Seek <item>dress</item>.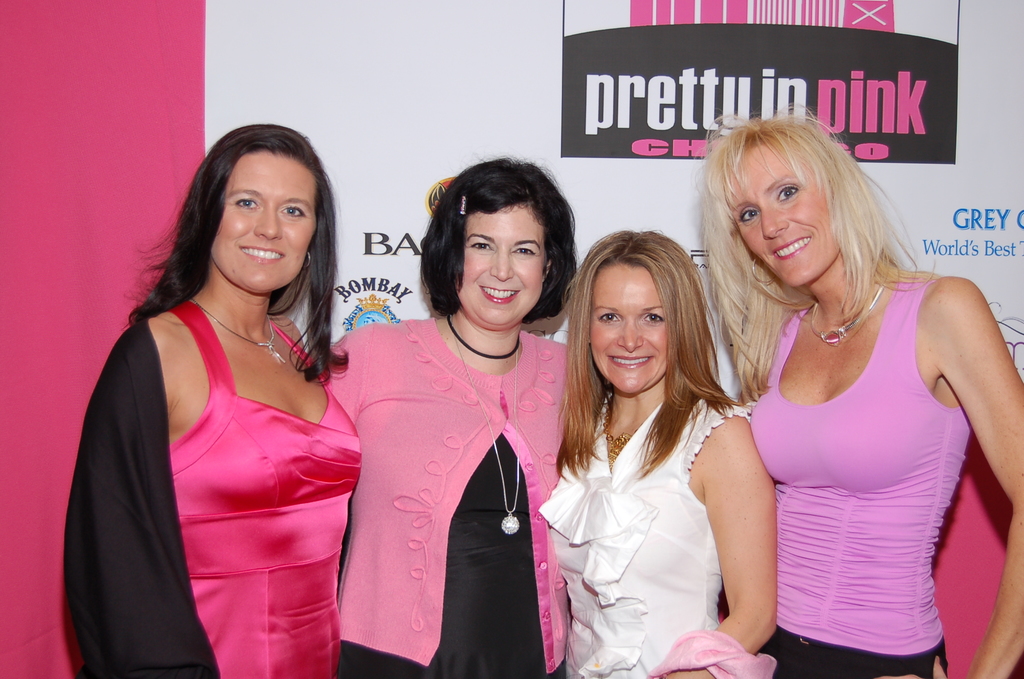
locate(168, 300, 364, 678).
